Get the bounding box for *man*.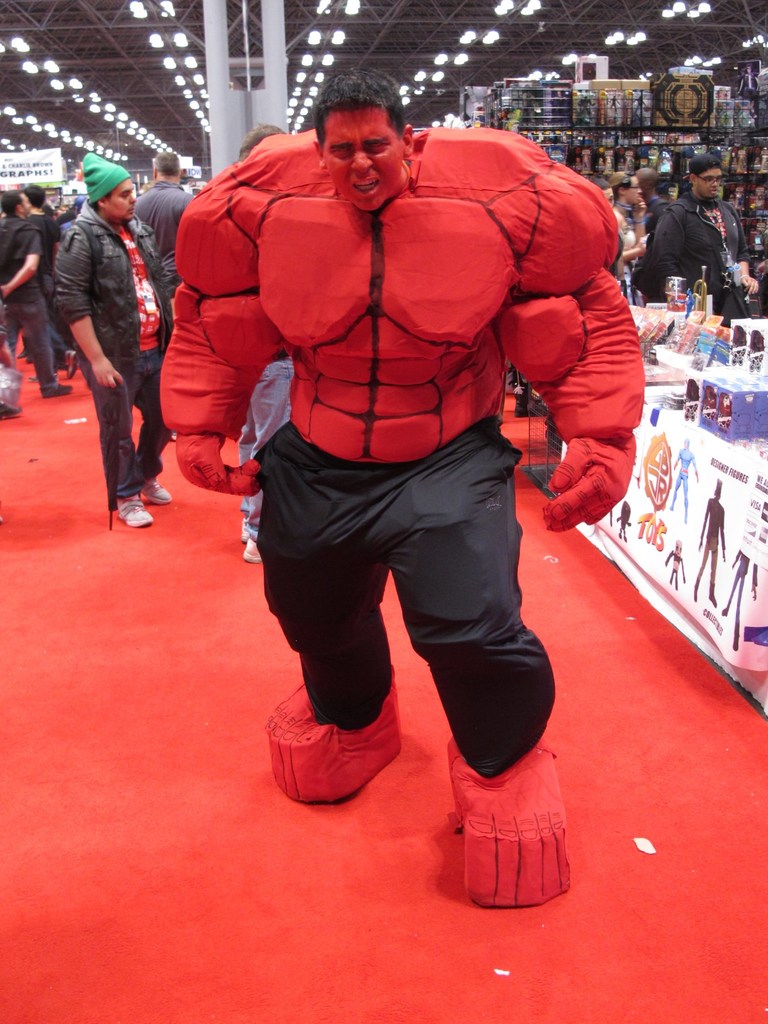
bbox=[53, 150, 177, 529].
